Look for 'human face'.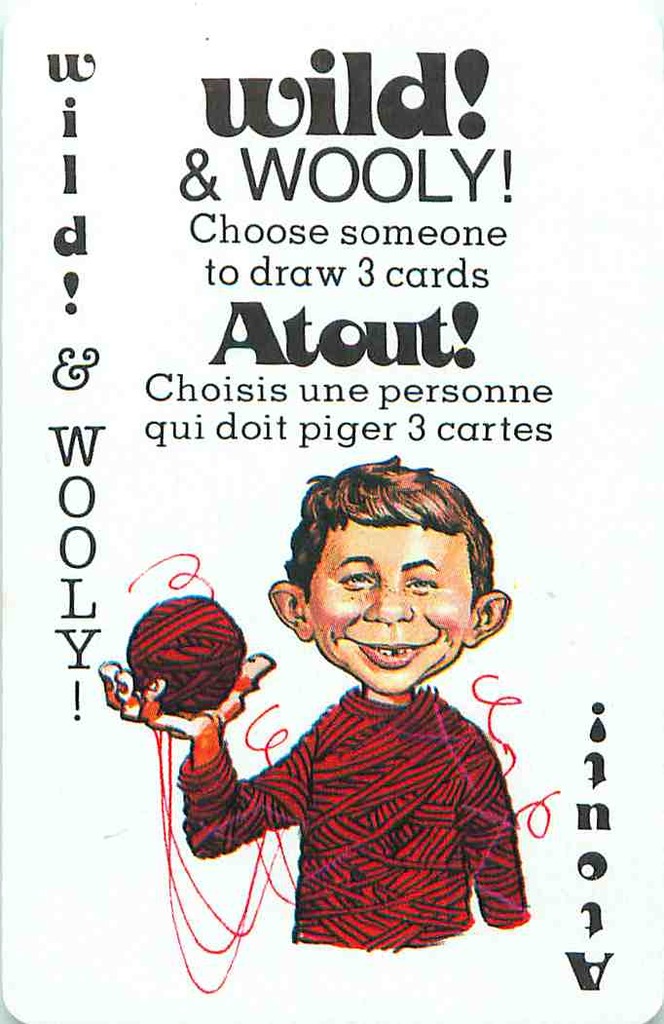
Found: x1=305, y1=513, x2=476, y2=689.
